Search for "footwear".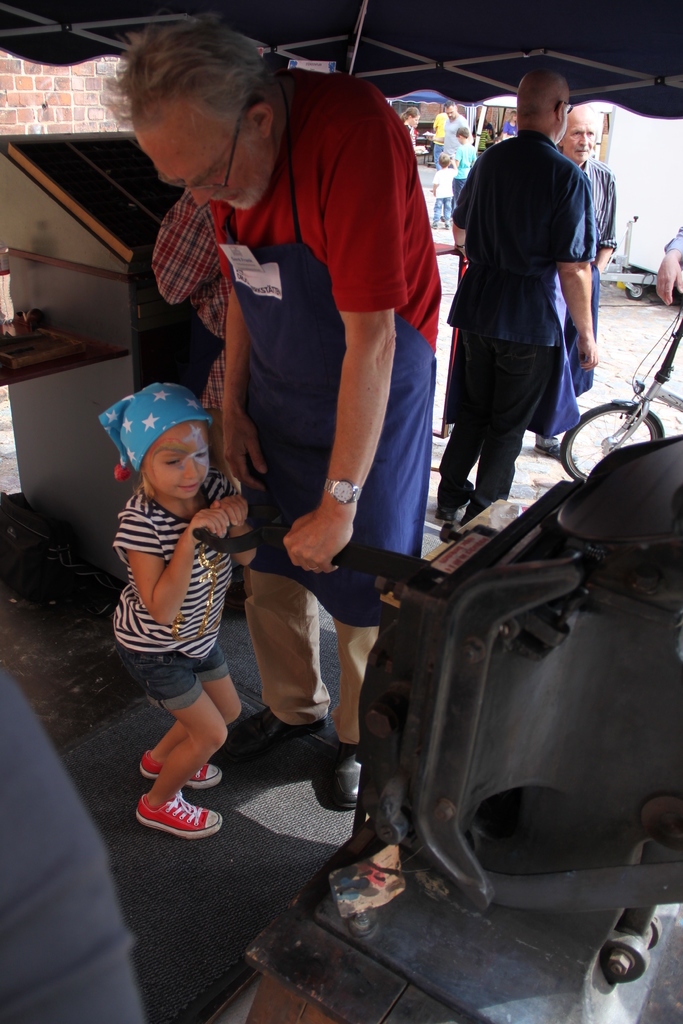
Found at box=[432, 472, 478, 503].
